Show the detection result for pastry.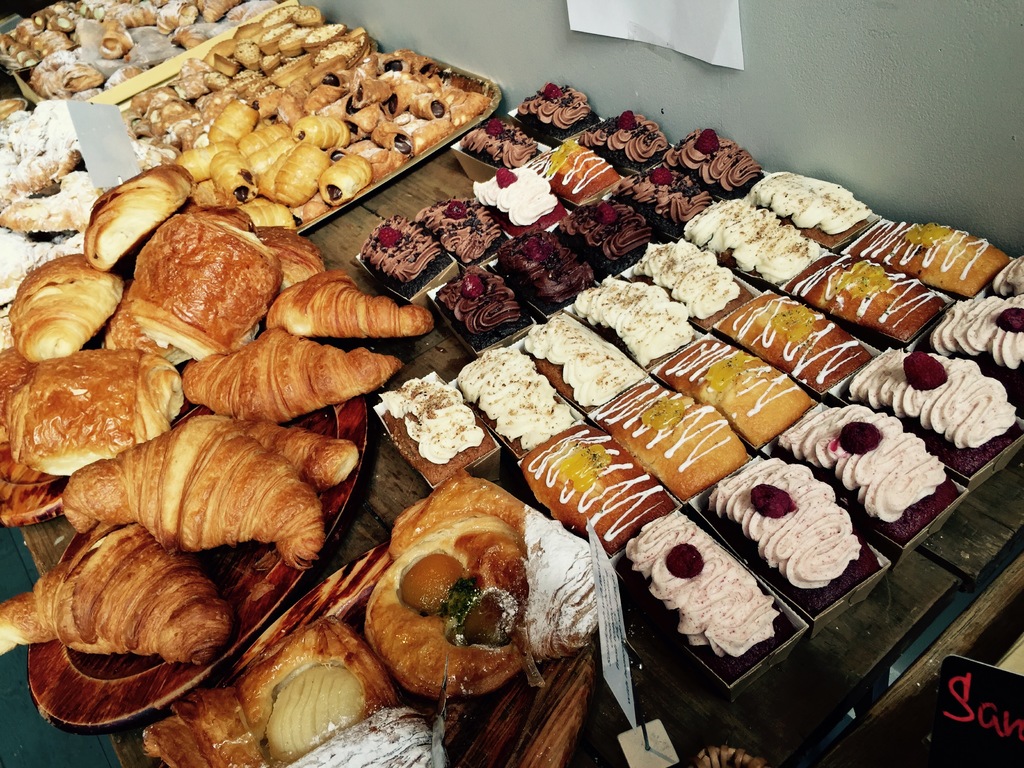
BBox(552, 189, 659, 269).
